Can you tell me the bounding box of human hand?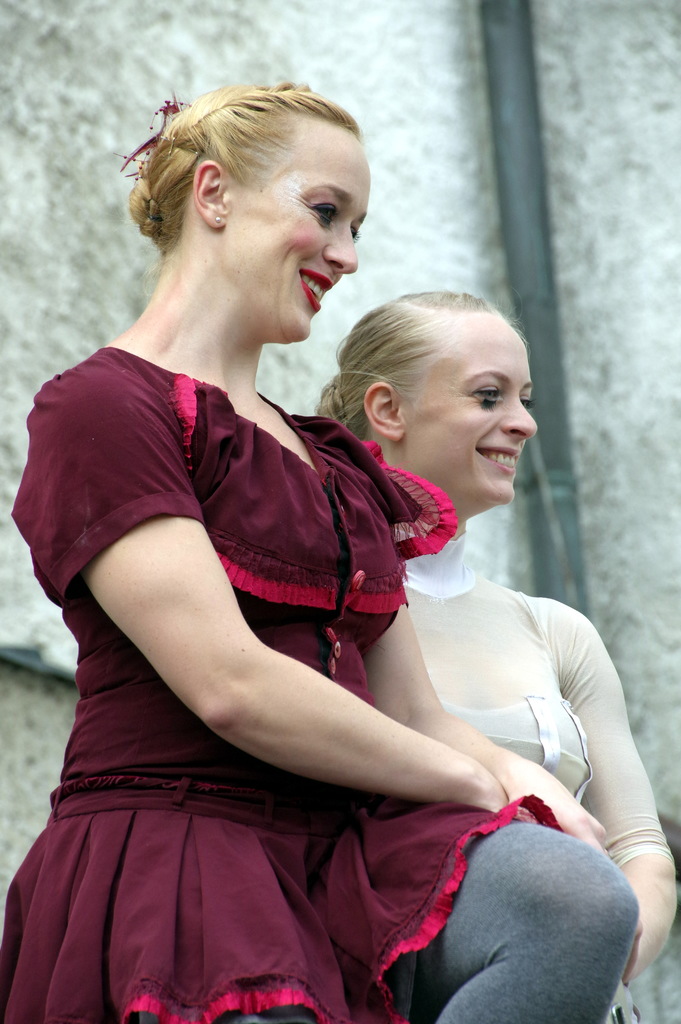
x1=504 y1=763 x2=603 y2=860.
